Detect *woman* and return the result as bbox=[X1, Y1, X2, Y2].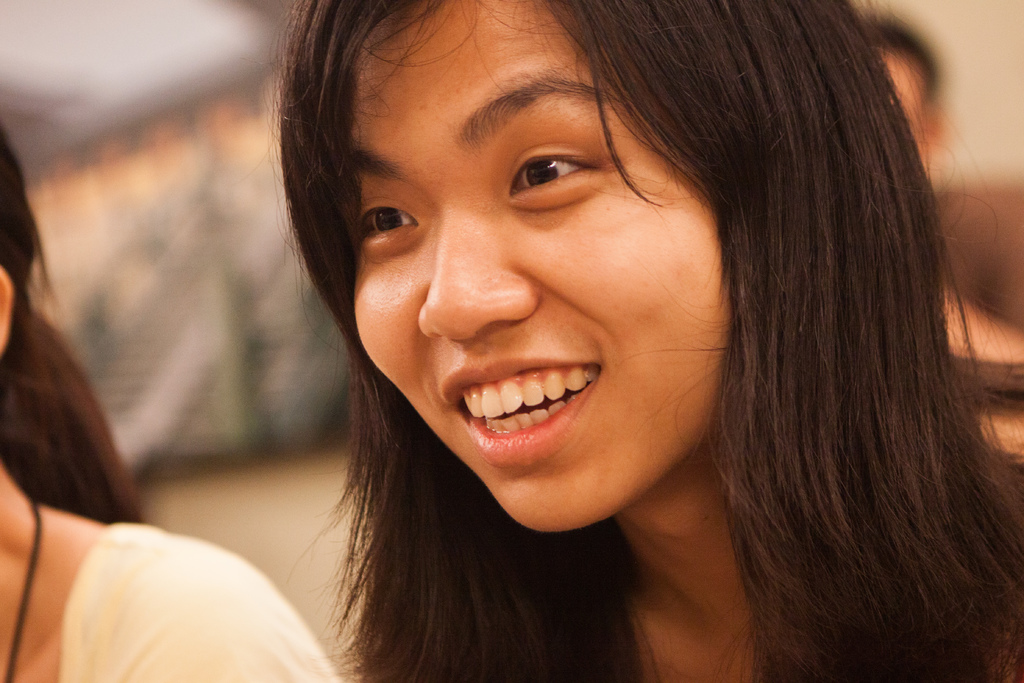
bbox=[0, 117, 343, 682].
